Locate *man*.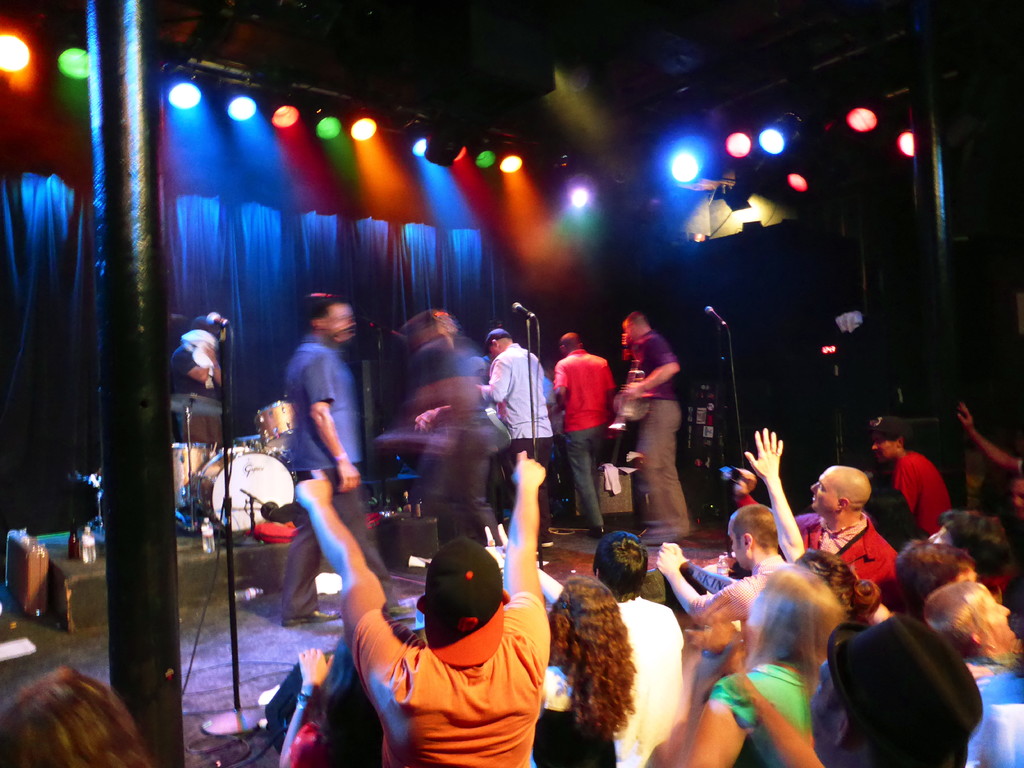
Bounding box: pyautogui.locateOnScreen(868, 417, 952, 536).
